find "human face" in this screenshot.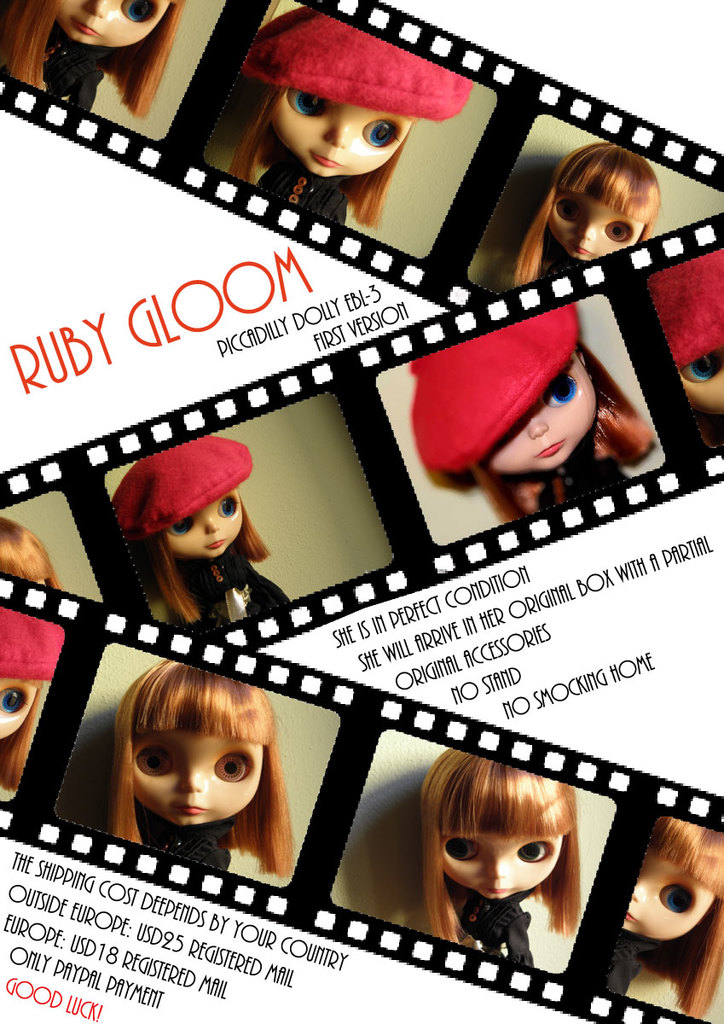
The bounding box for "human face" is bbox(55, 1, 178, 48).
